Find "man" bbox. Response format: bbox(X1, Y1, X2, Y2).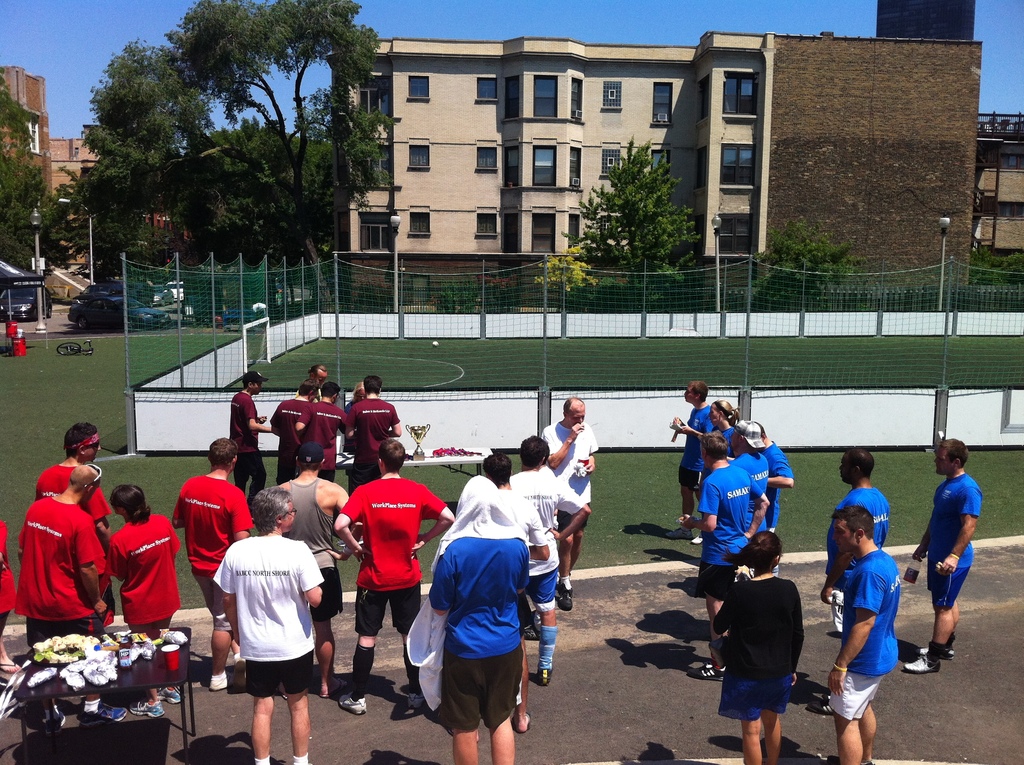
bbox(810, 447, 890, 715).
